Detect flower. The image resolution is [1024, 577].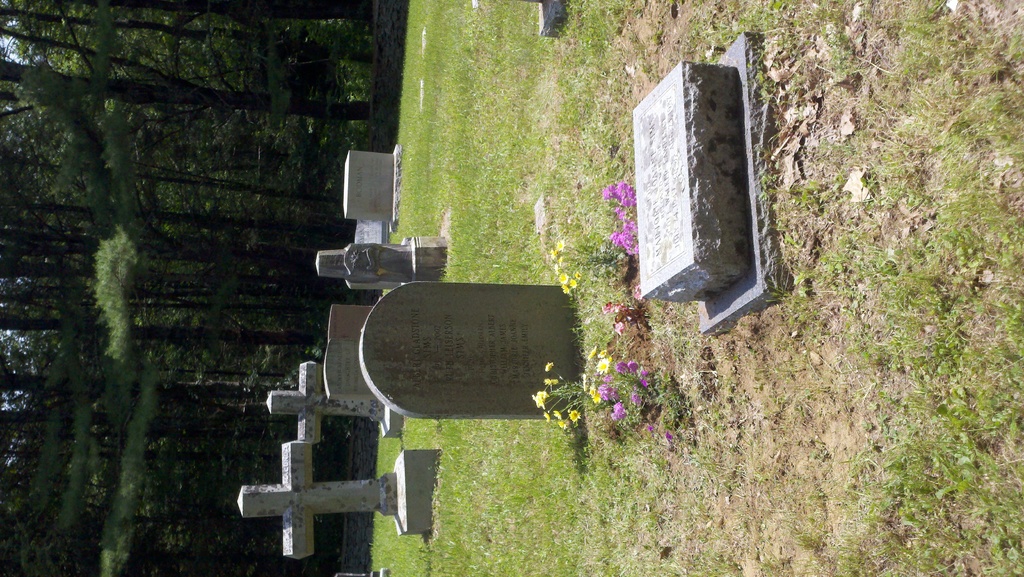
(x1=611, y1=400, x2=627, y2=421).
